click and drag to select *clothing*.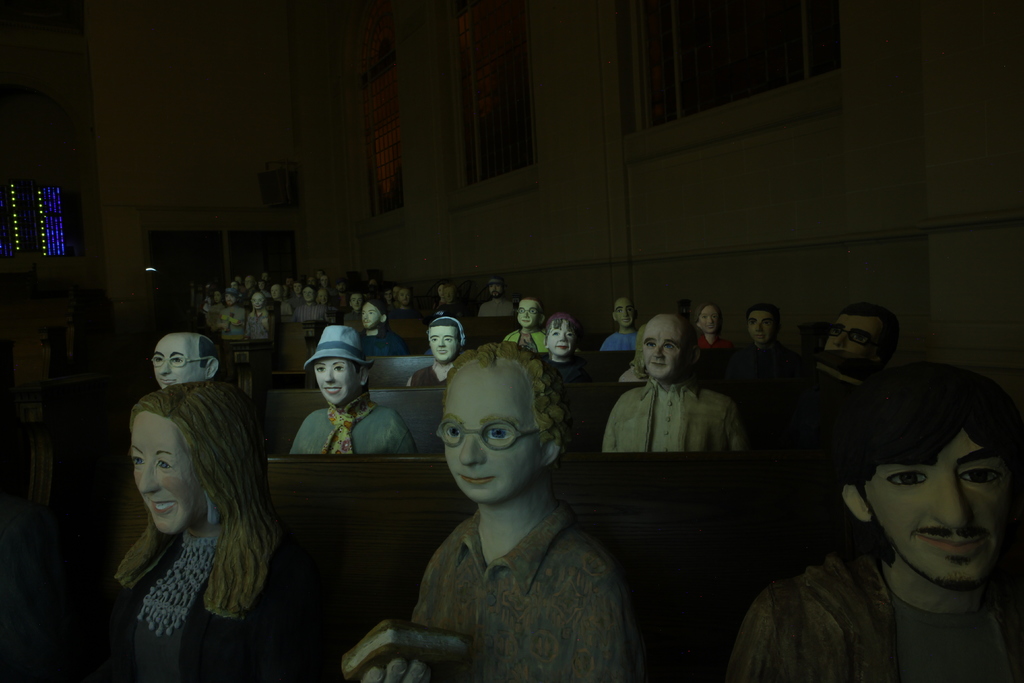
Selection: {"x1": 291, "y1": 393, "x2": 420, "y2": 461}.
